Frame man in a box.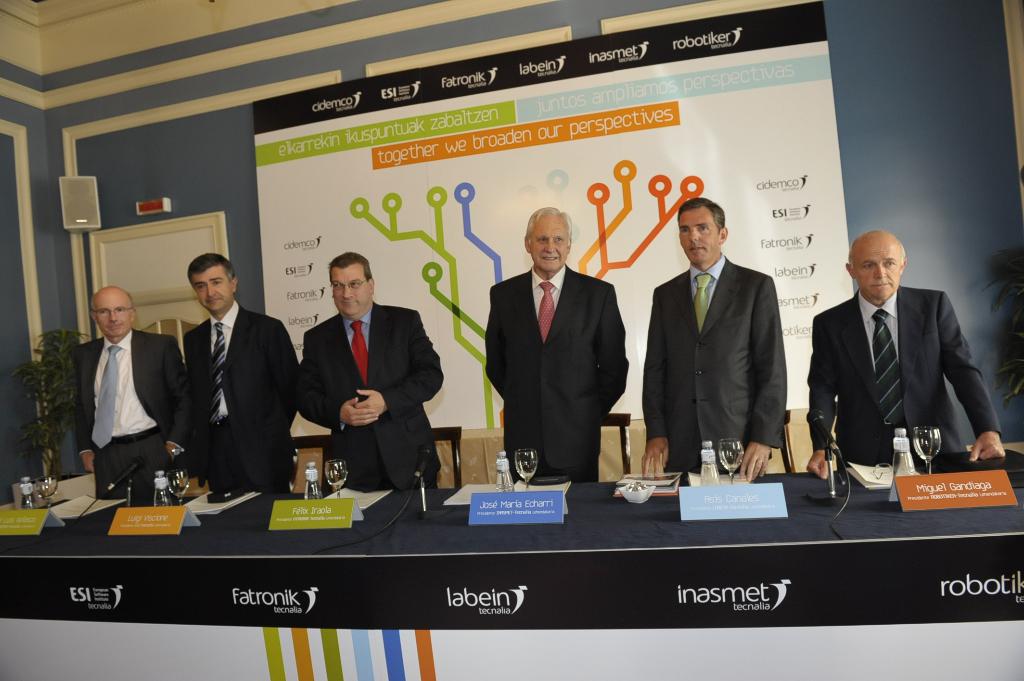
x1=191 y1=254 x2=310 y2=487.
